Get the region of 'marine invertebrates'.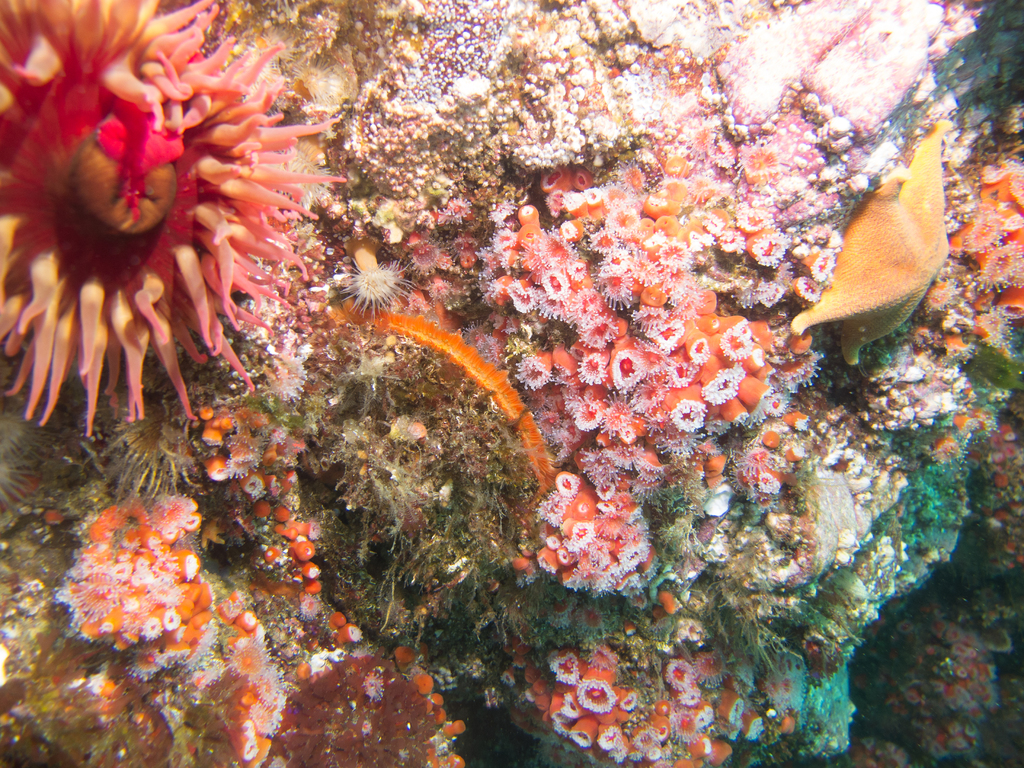
x1=456, y1=140, x2=824, y2=614.
